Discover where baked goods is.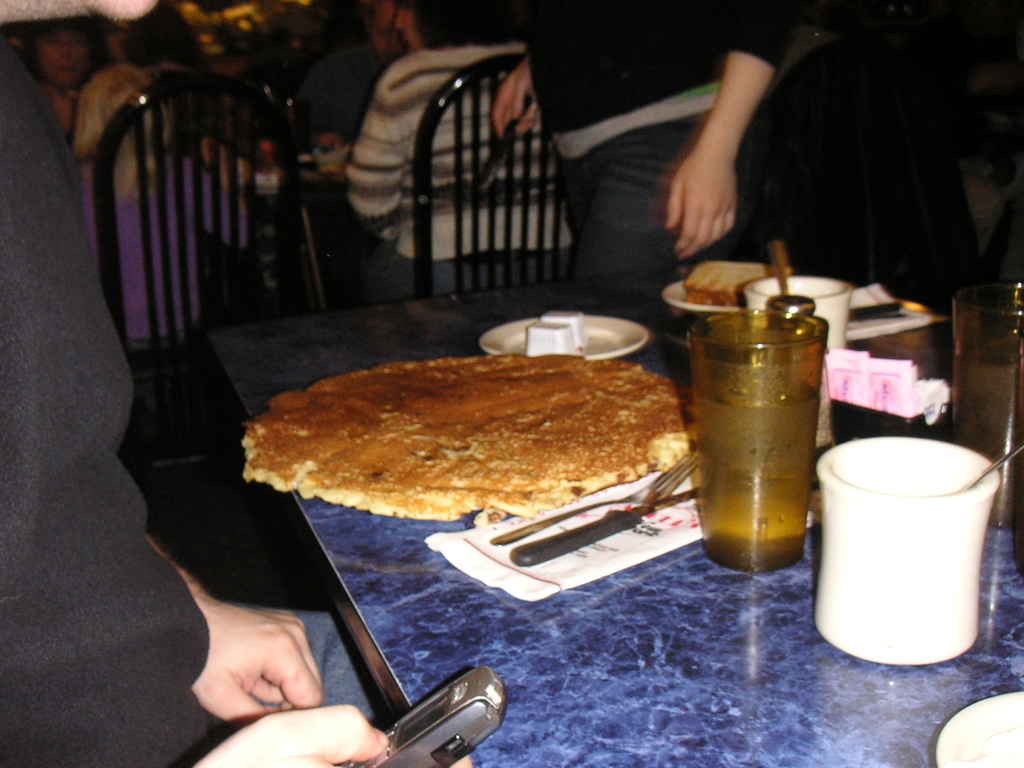
Discovered at 680 260 790 310.
